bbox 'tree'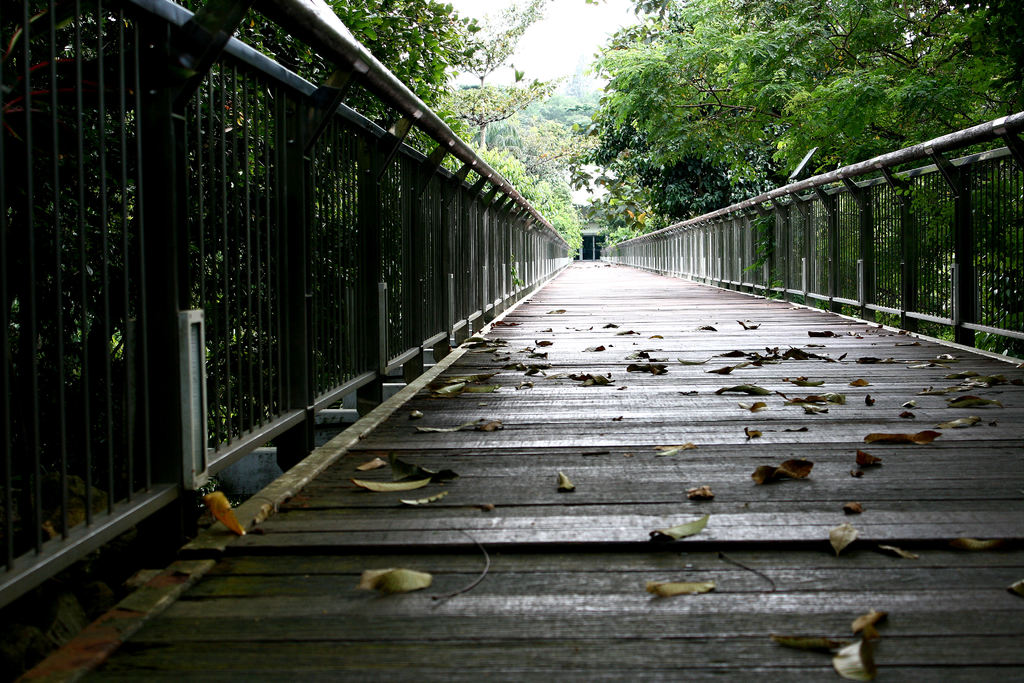
(left=601, top=0, right=1023, bottom=268)
